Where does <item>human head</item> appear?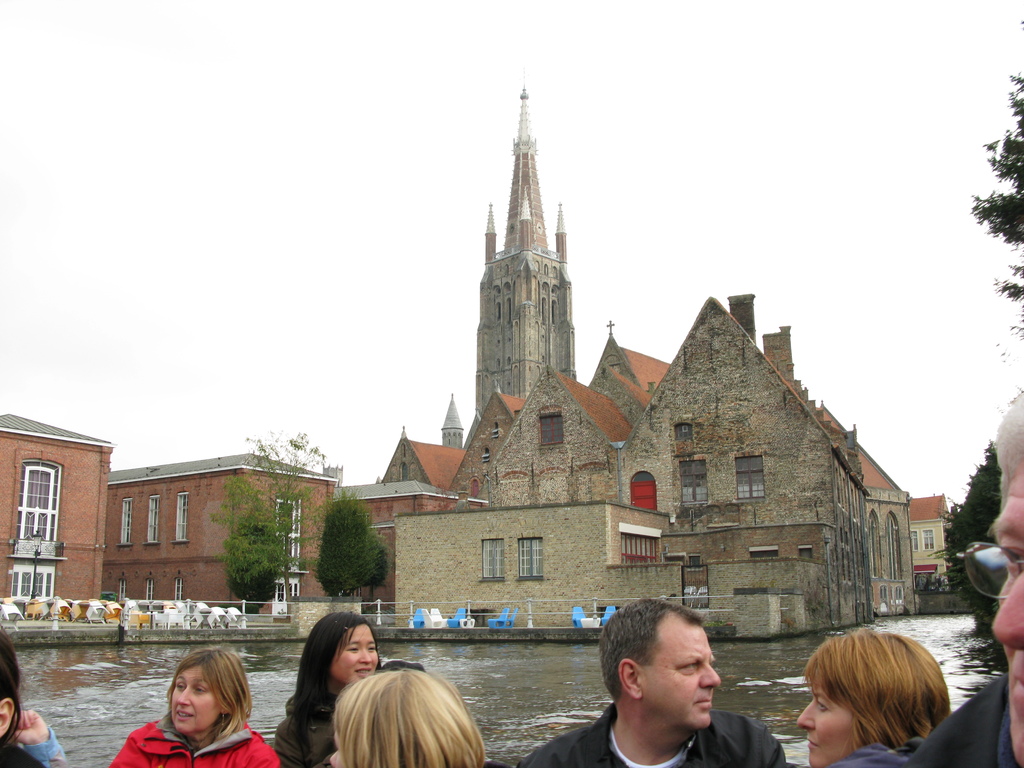
Appears at rect(792, 625, 951, 767).
